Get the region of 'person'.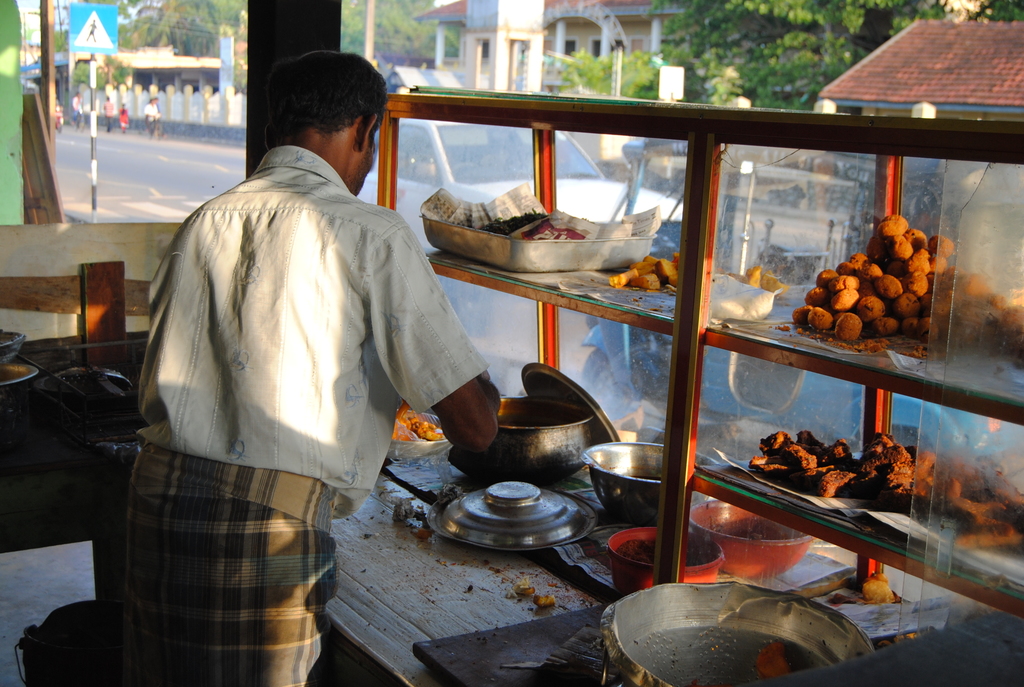
101,97,115,129.
